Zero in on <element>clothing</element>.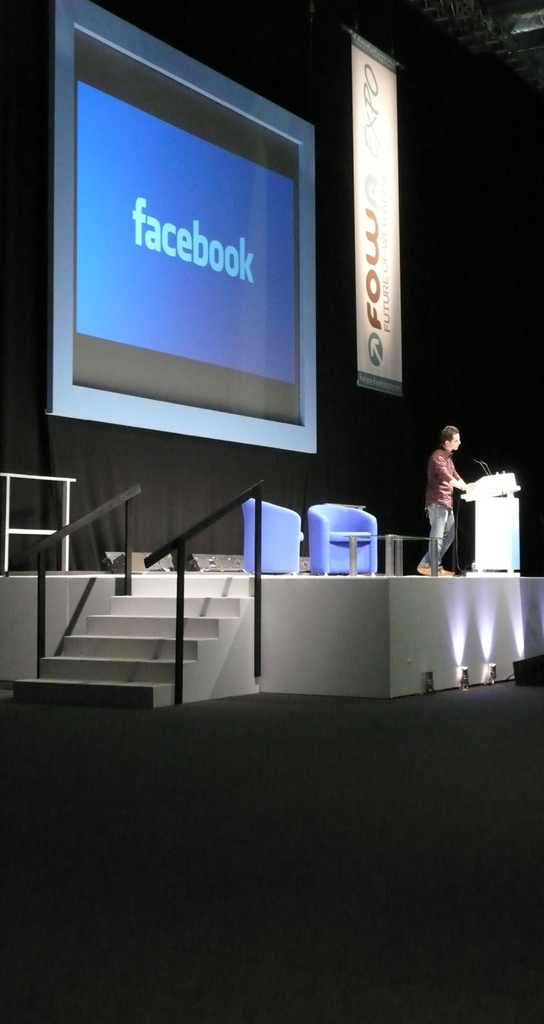
Zeroed in: (415,445,464,567).
